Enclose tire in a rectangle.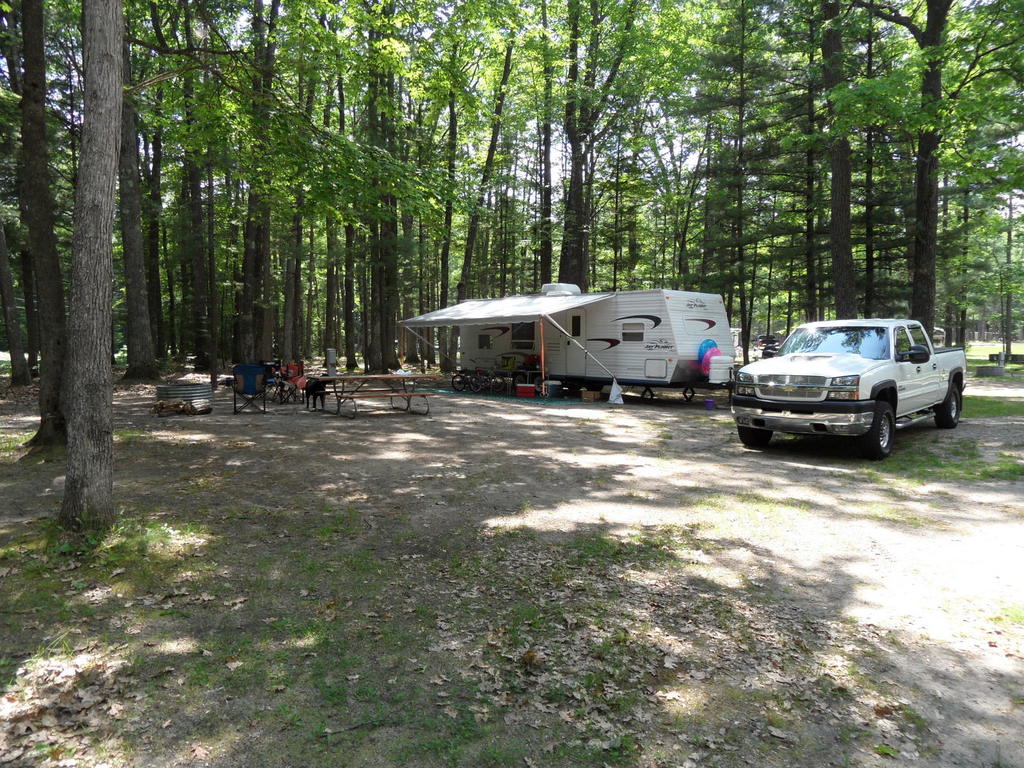
742,431,769,446.
